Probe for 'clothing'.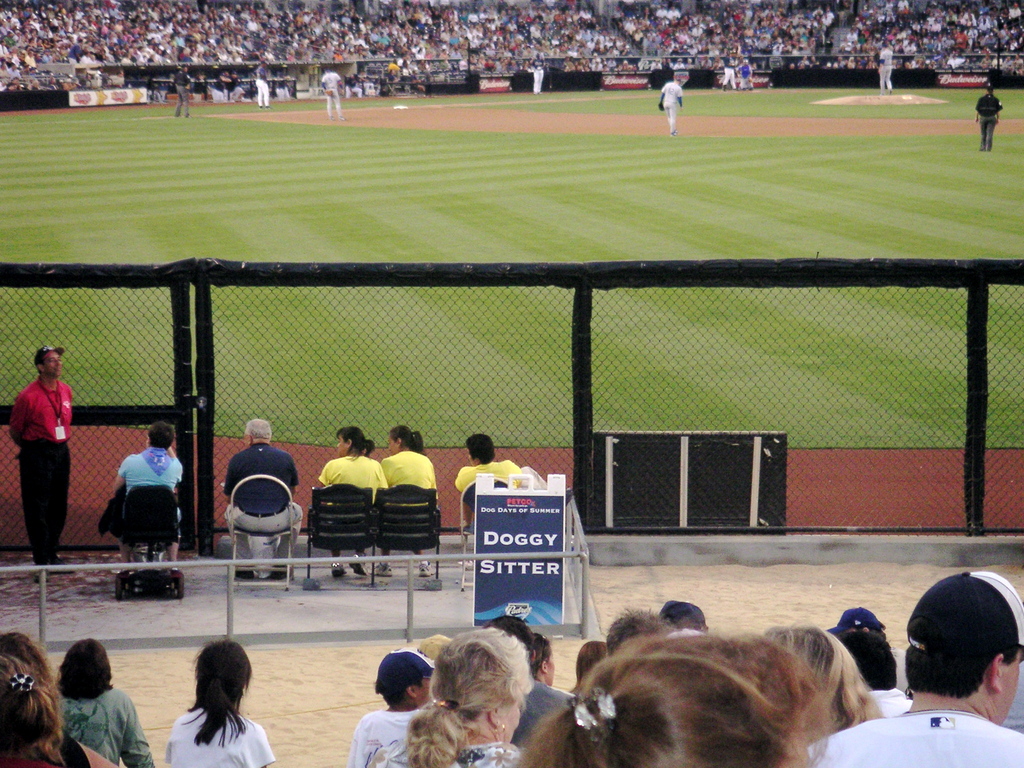
Probe result: x1=1 y1=733 x2=86 y2=767.
